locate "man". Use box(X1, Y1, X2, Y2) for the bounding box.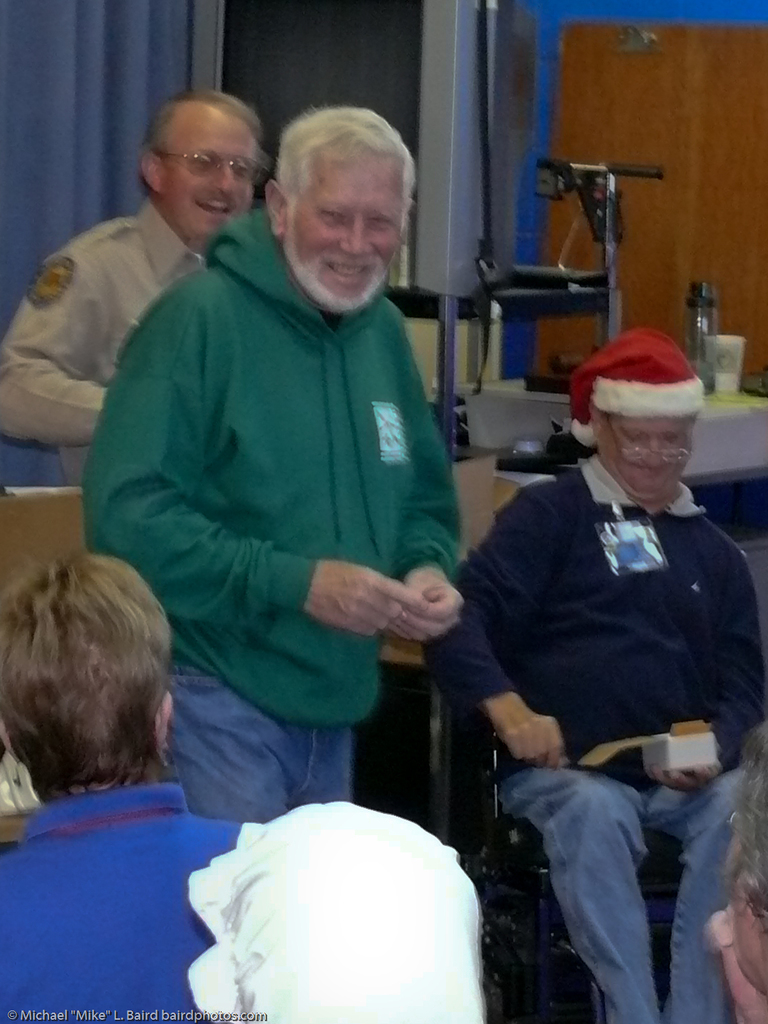
box(76, 107, 462, 827).
